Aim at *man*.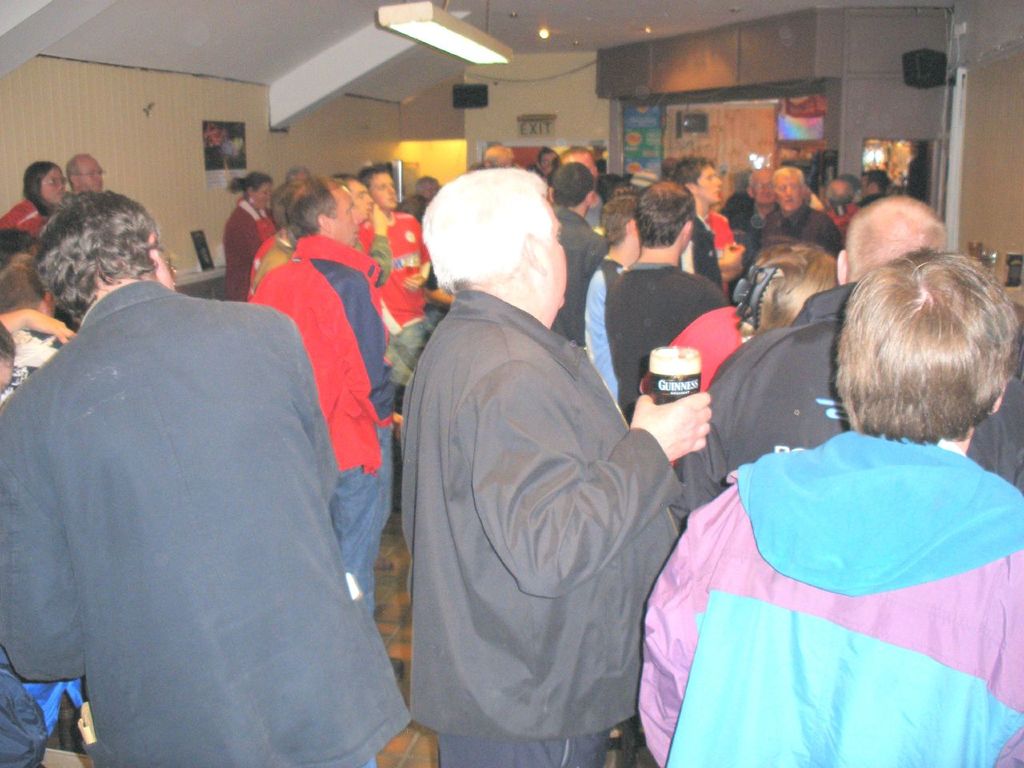
Aimed at left=395, top=159, right=711, bottom=767.
